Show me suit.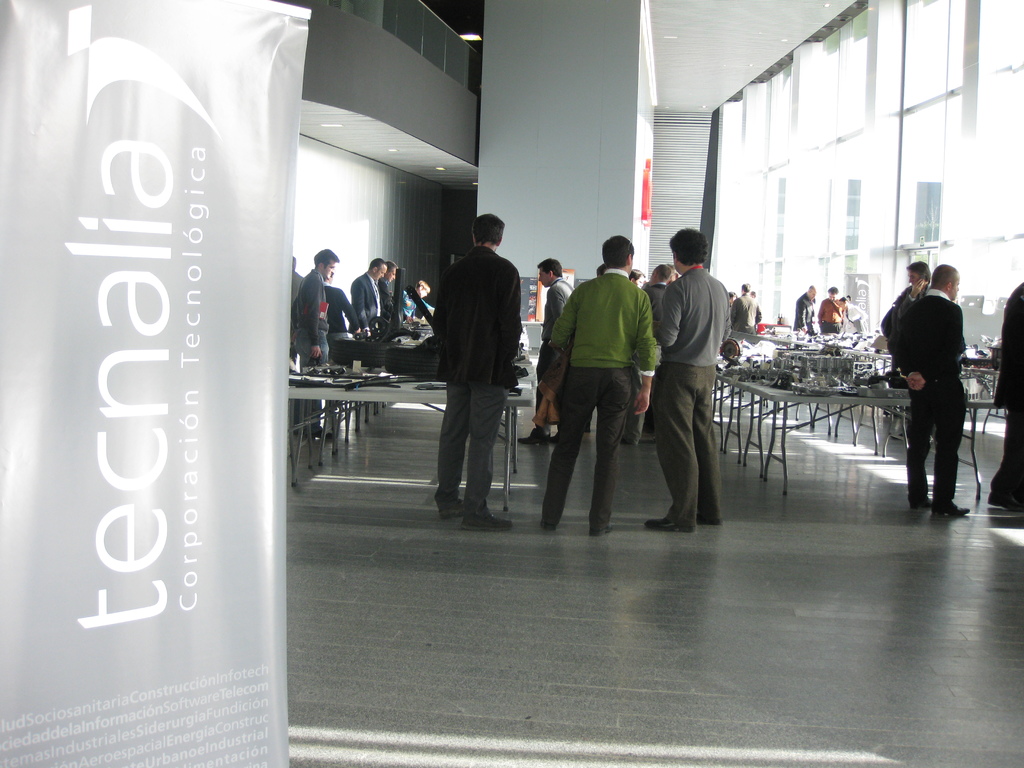
suit is here: l=883, t=293, r=966, b=495.
